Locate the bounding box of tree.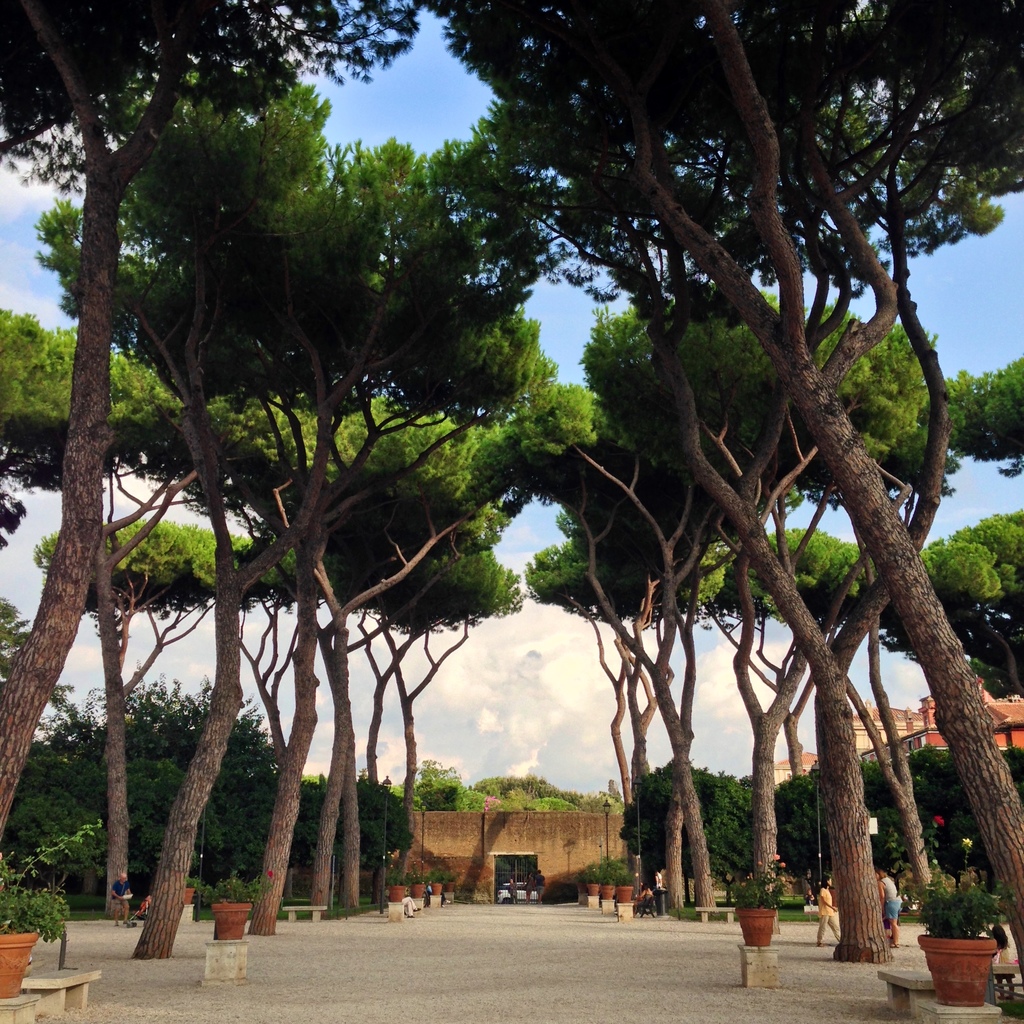
Bounding box: l=0, t=664, r=300, b=934.
